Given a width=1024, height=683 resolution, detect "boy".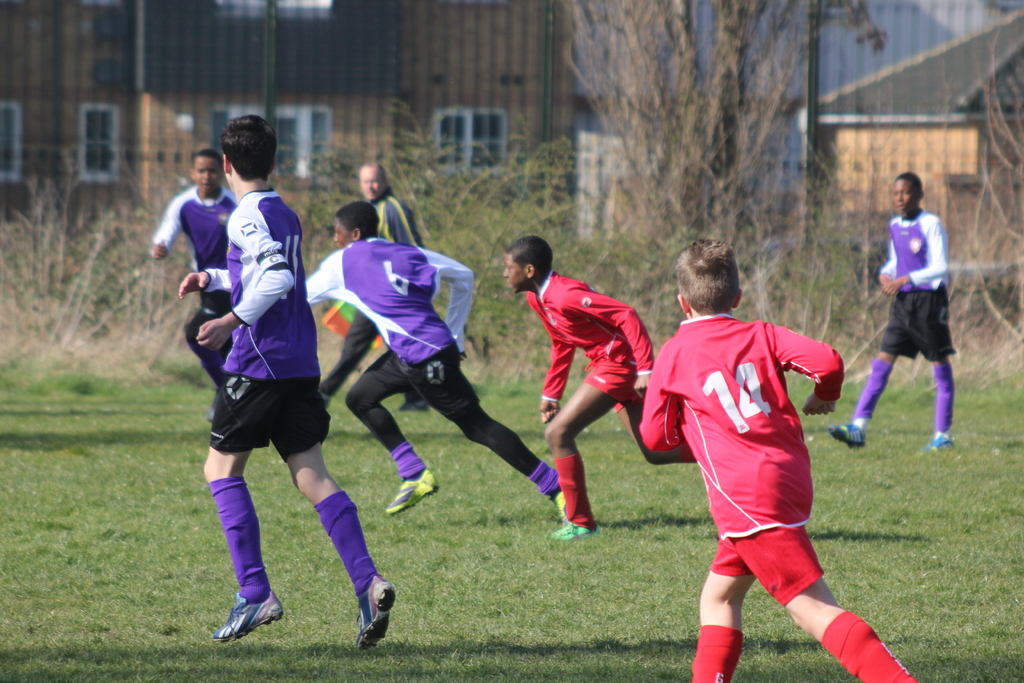
pyautogui.locateOnScreen(305, 198, 570, 519).
